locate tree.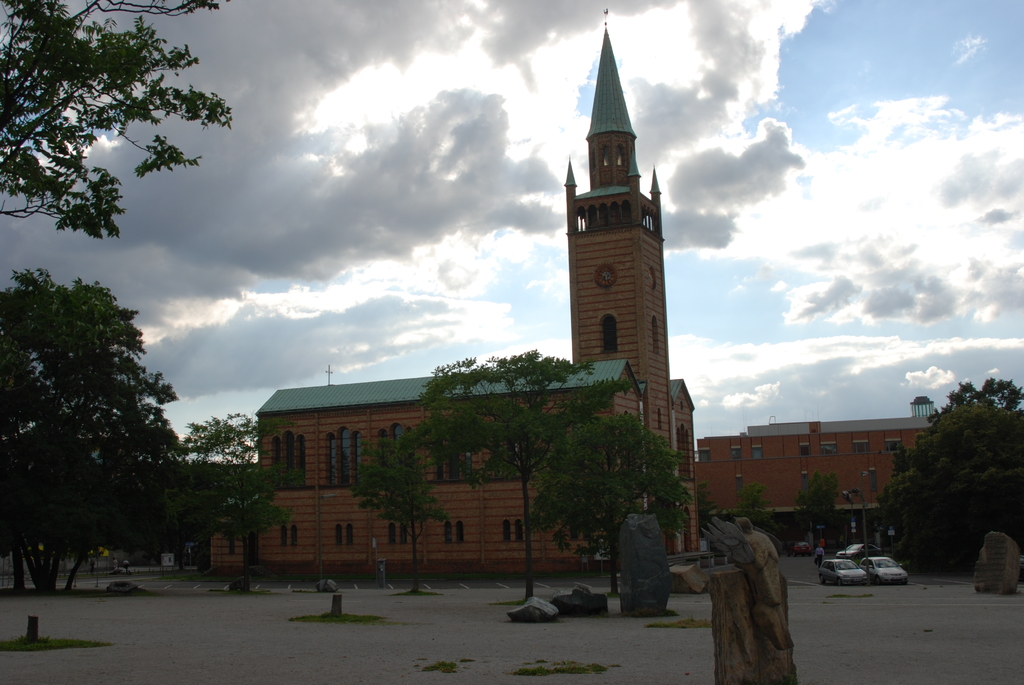
Bounding box: bbox=[801, 470, 844, 546].
